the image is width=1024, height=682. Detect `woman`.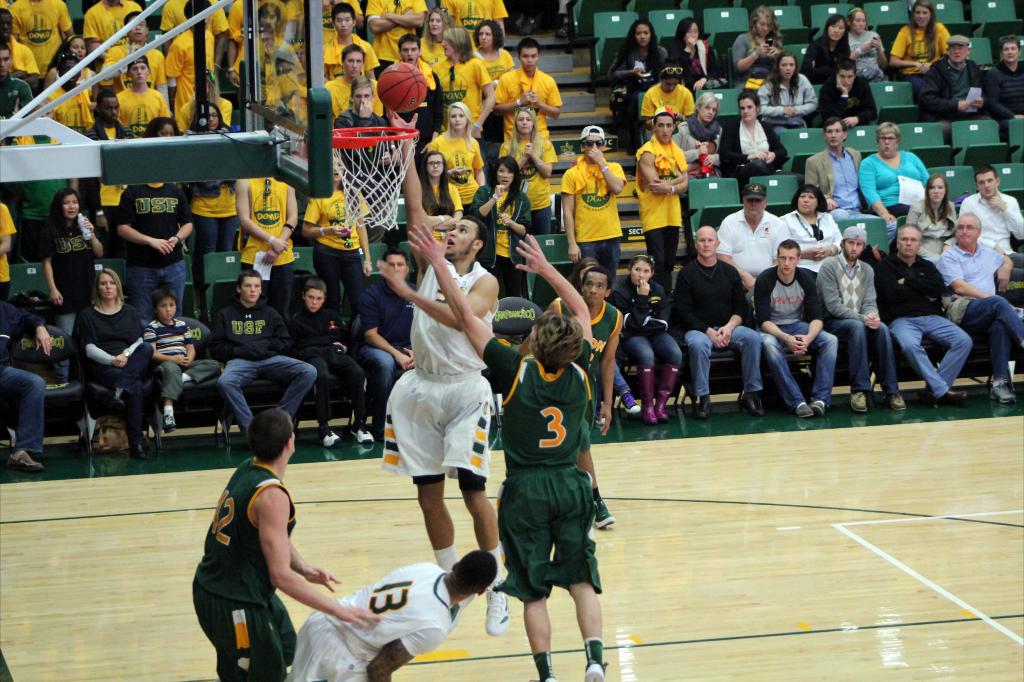
Detection: <bbox>900, 173, 956, 269</bbox>.
